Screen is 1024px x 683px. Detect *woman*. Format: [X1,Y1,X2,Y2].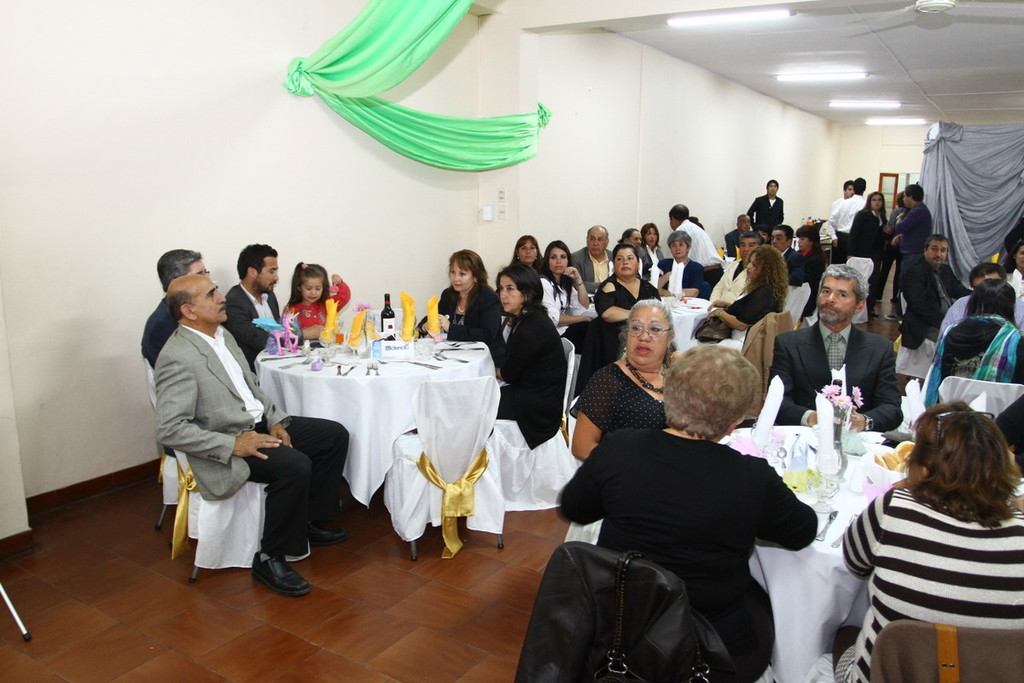
[549,245,603,319].
